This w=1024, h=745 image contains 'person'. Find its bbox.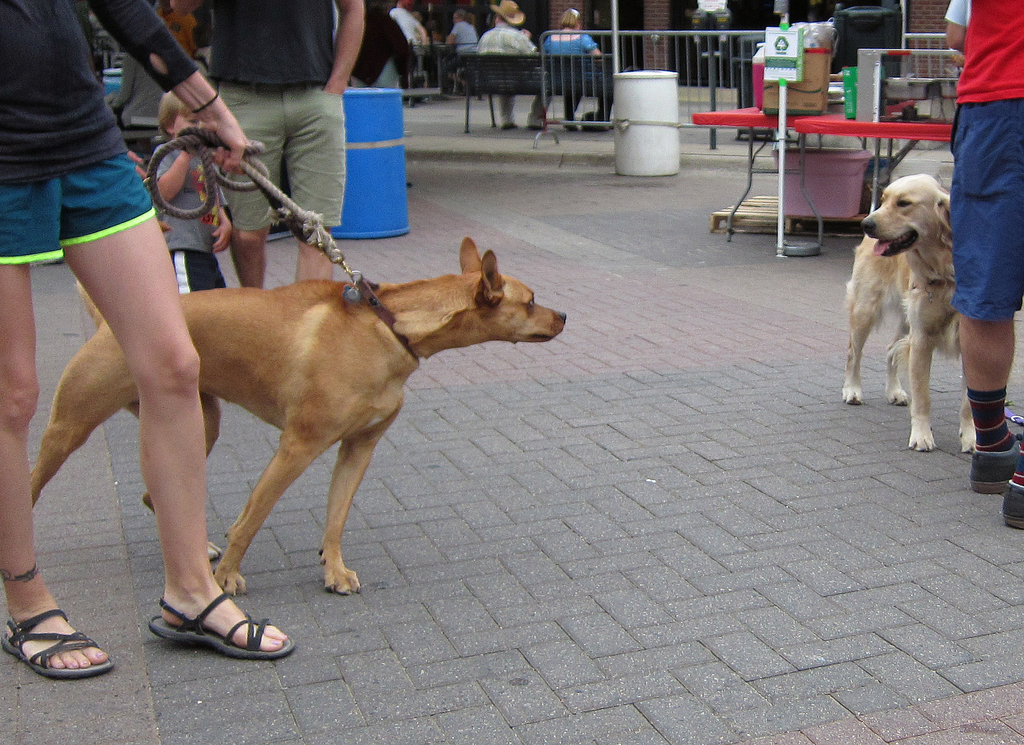
x1=477, y1=0, x2=540, y2=130.
